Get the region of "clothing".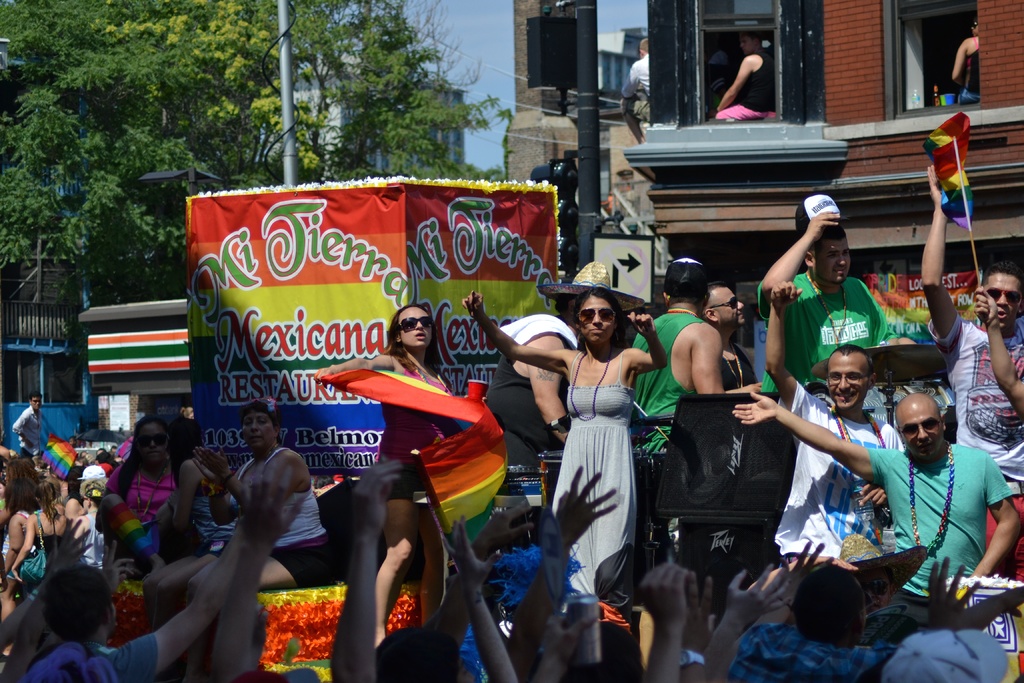
box=[771, 390, 908, 566].
